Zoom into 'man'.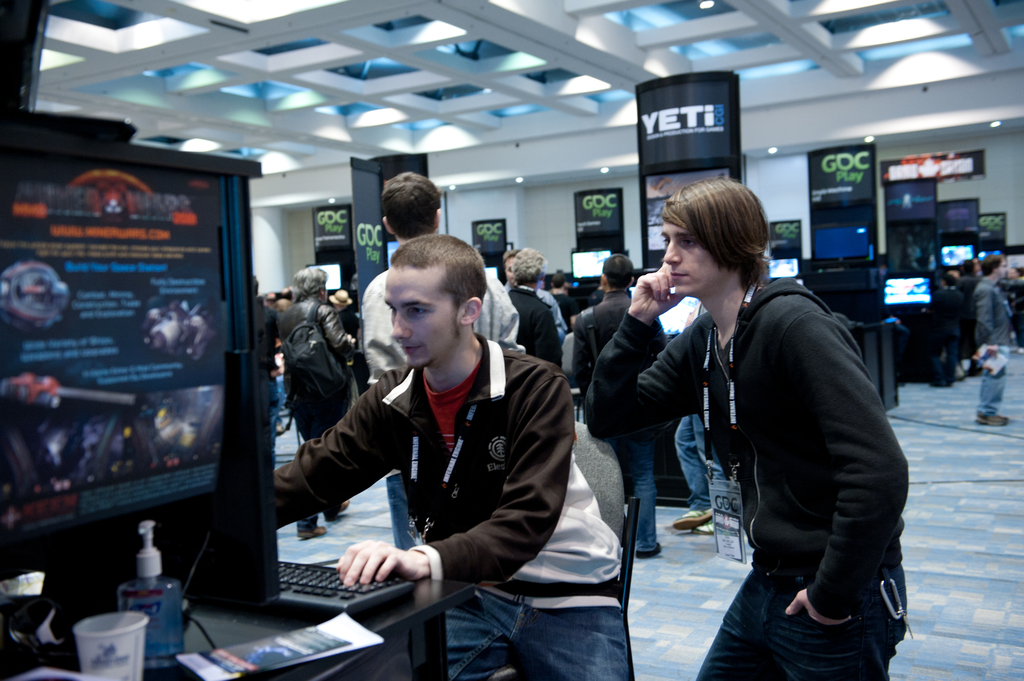
Zoom target: l=326, t=287, r=352, b=312.
